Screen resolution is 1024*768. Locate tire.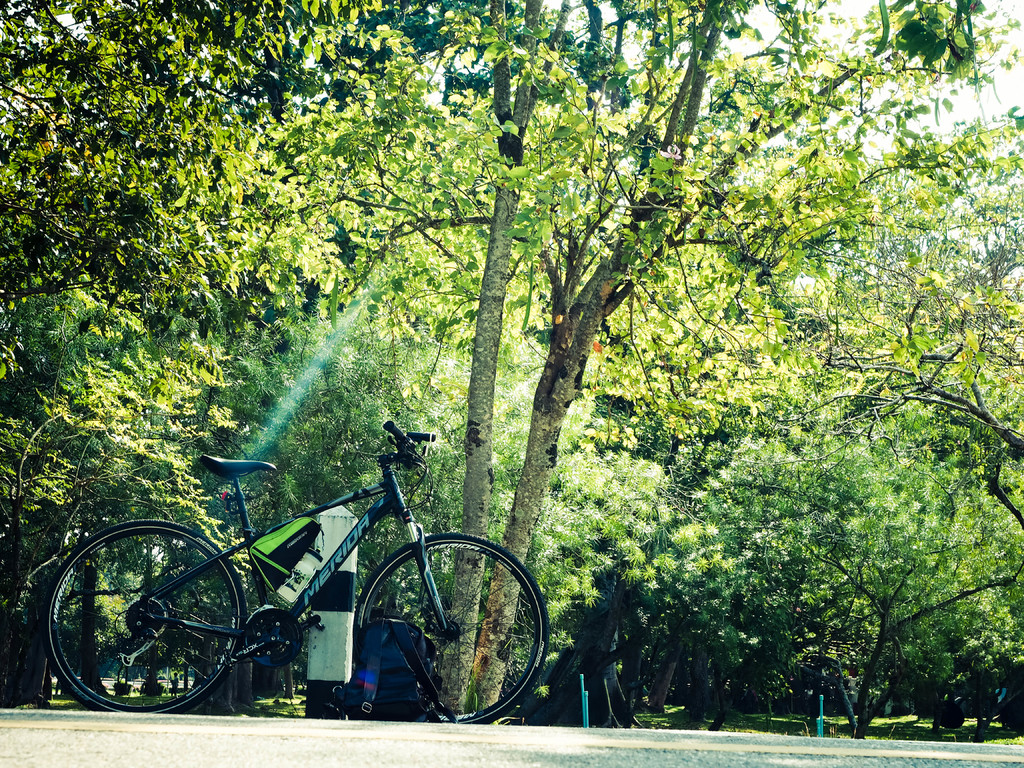
box=[41, 518, 246, 716].
